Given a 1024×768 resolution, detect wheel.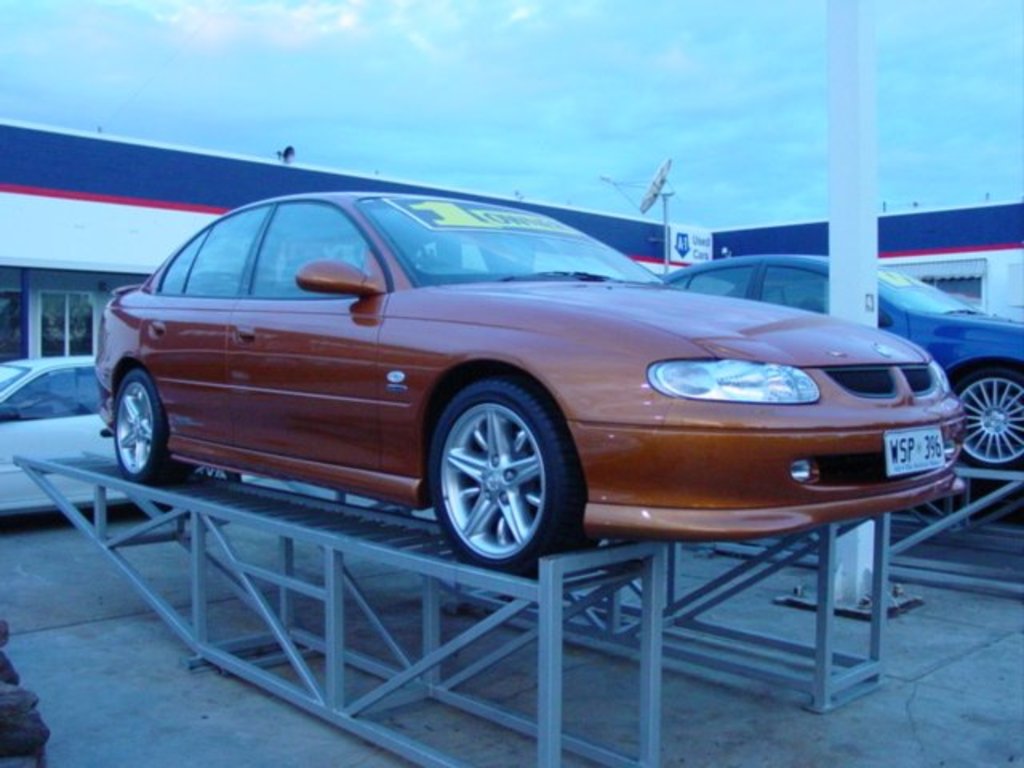
left=944, top=370, right=1022, bottom=469.
